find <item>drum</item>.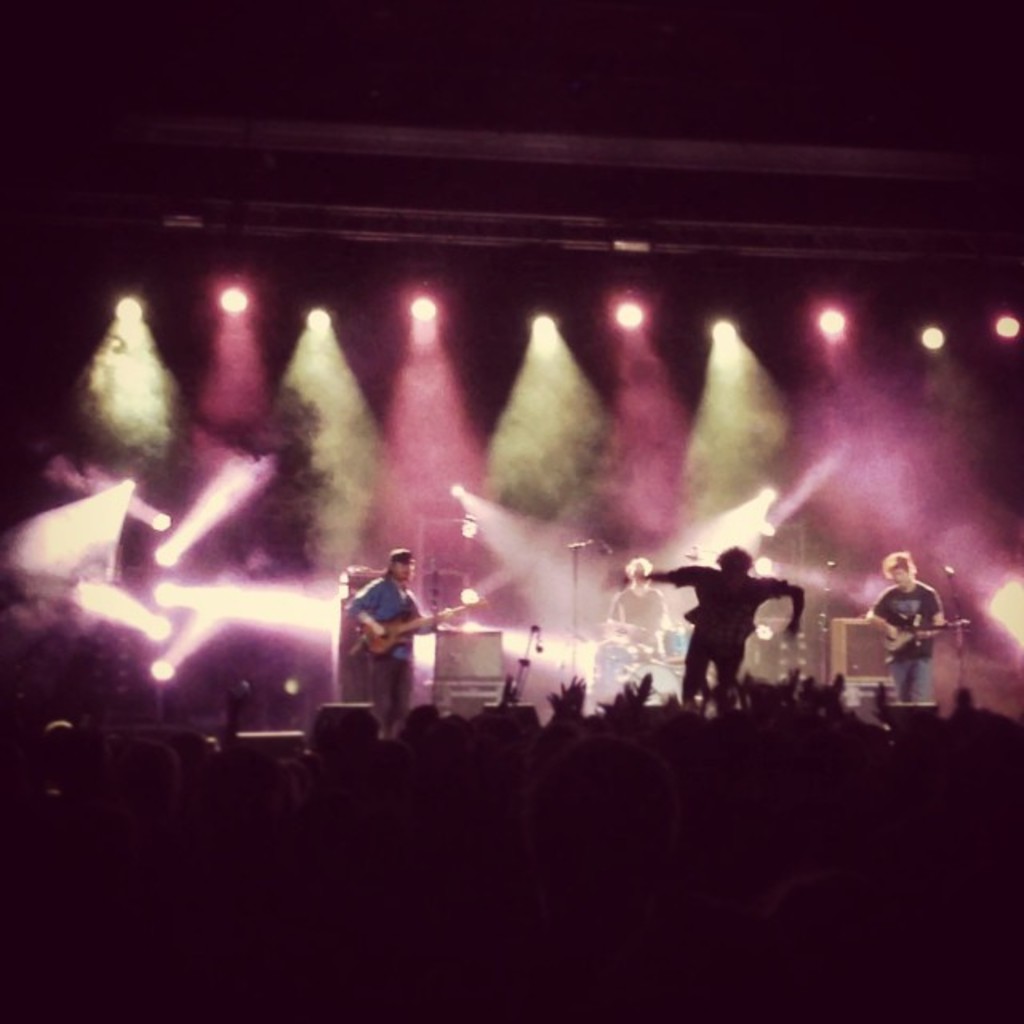
pyautogui.locateOnScreen(645, 624, 686, 666).
